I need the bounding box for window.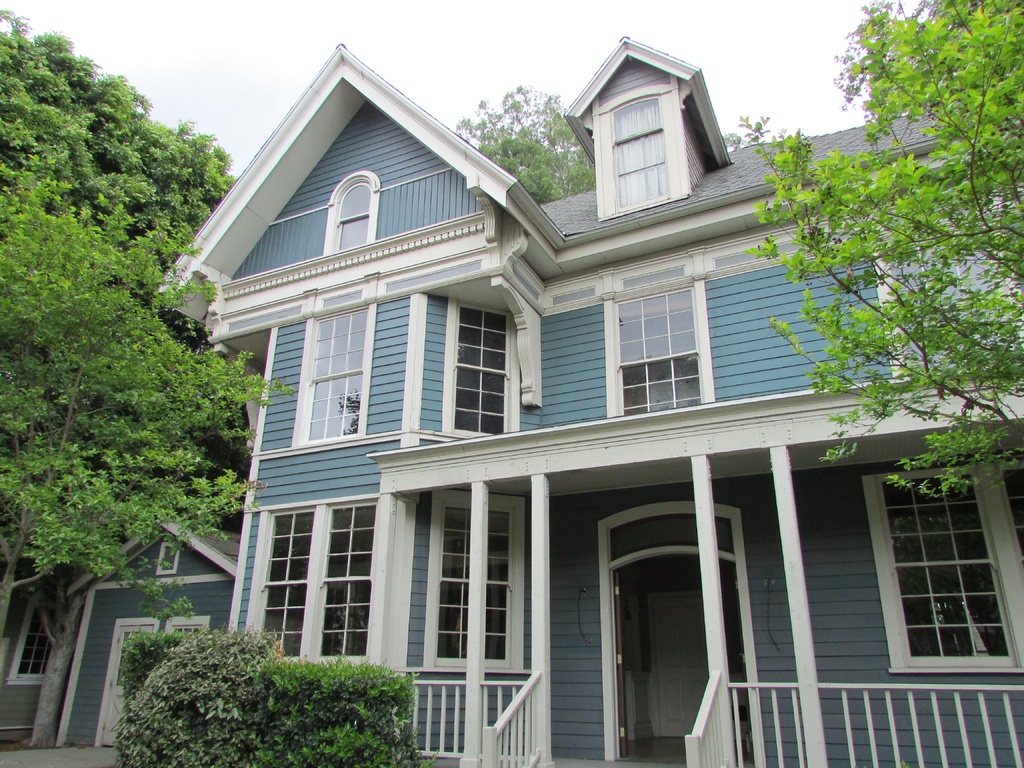
Here it is: 870,214,1023,379.
